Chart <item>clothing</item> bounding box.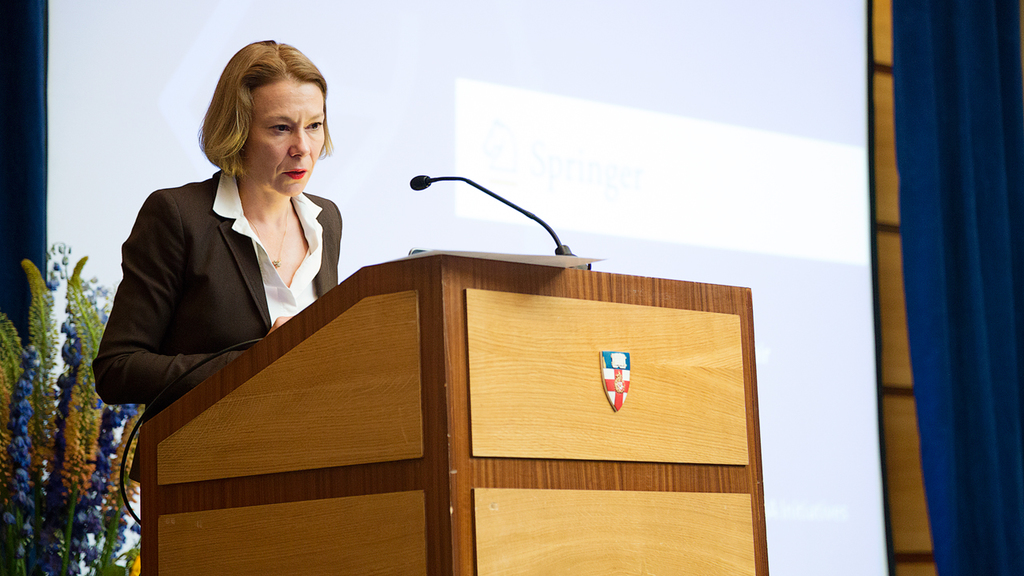
Charted: Rect(101, 142, 362, 417).
